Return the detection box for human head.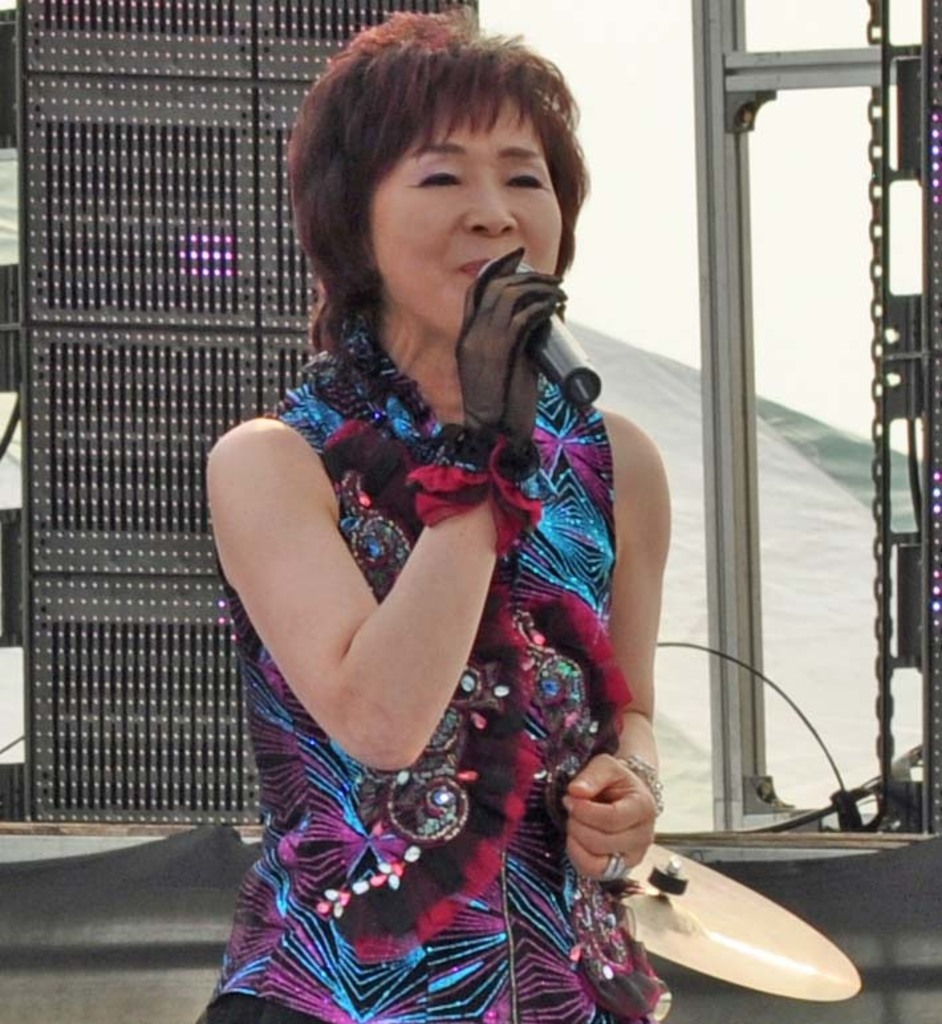
pyautogui.locateOnScreen(285, 21, 605, 337).
